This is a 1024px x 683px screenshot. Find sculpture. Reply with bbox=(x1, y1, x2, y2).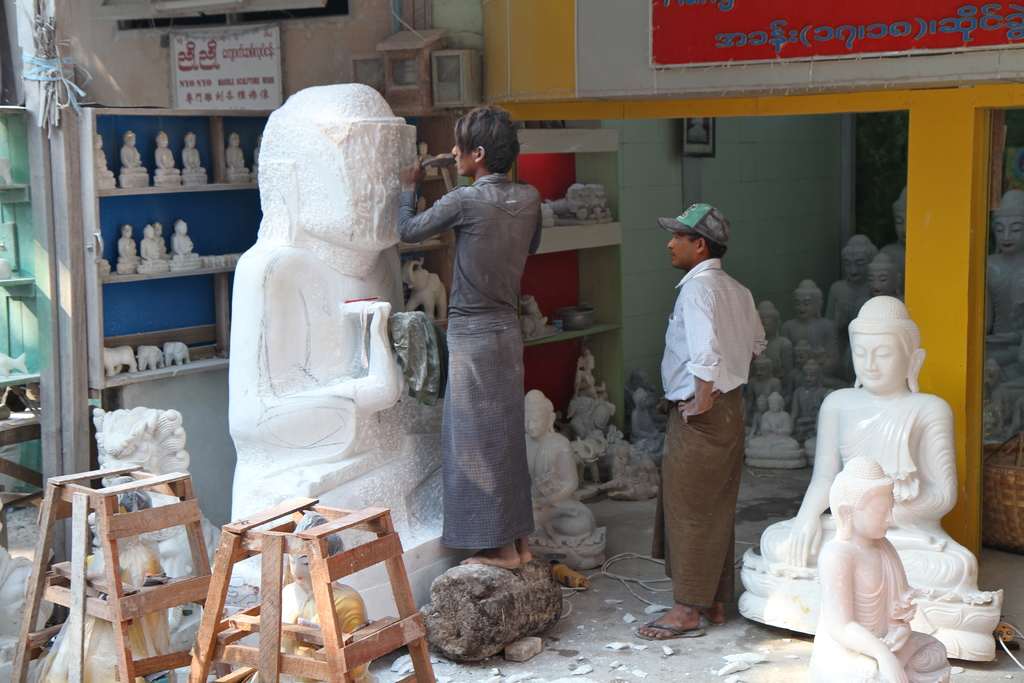
bbox=(521, 394, 609, 566).
